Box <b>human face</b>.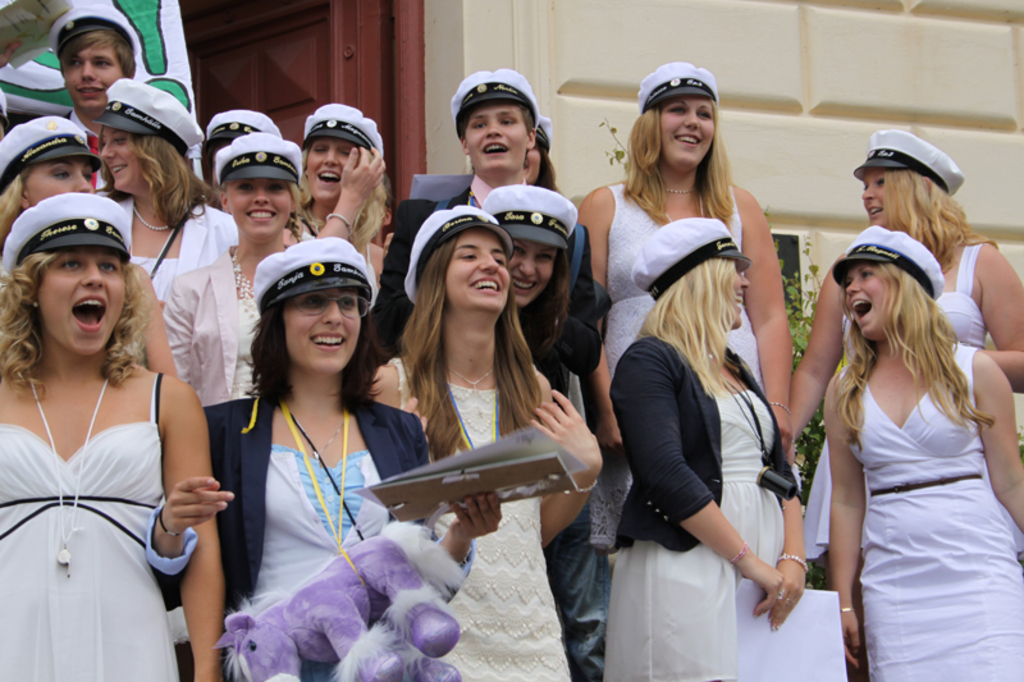
522,142,545,183.
